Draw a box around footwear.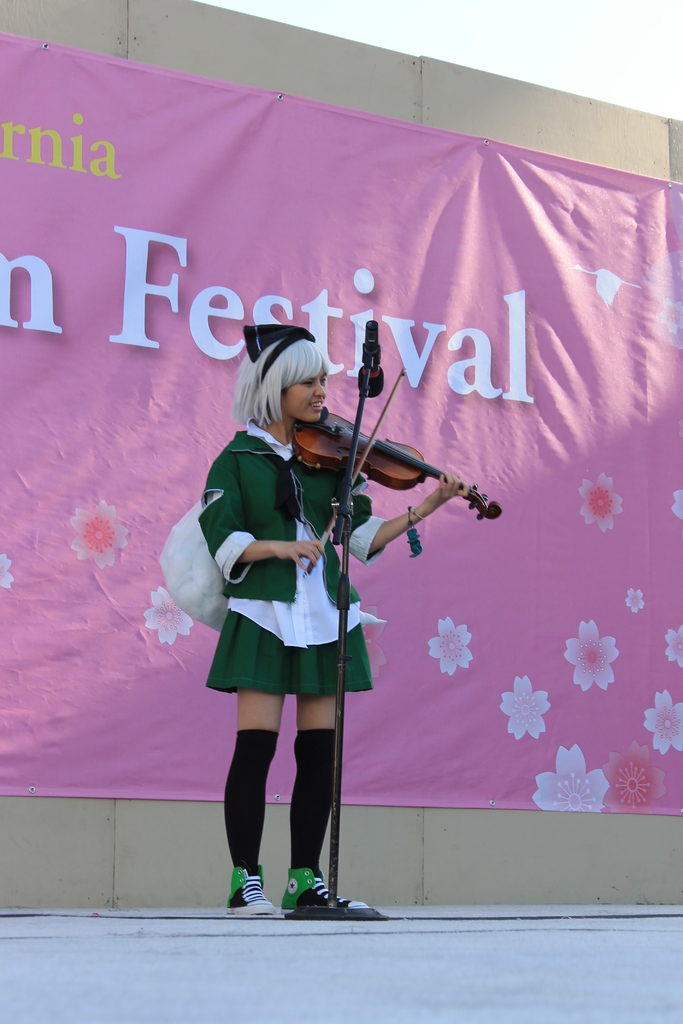
<region>280, 869, 367, 916</region>.
